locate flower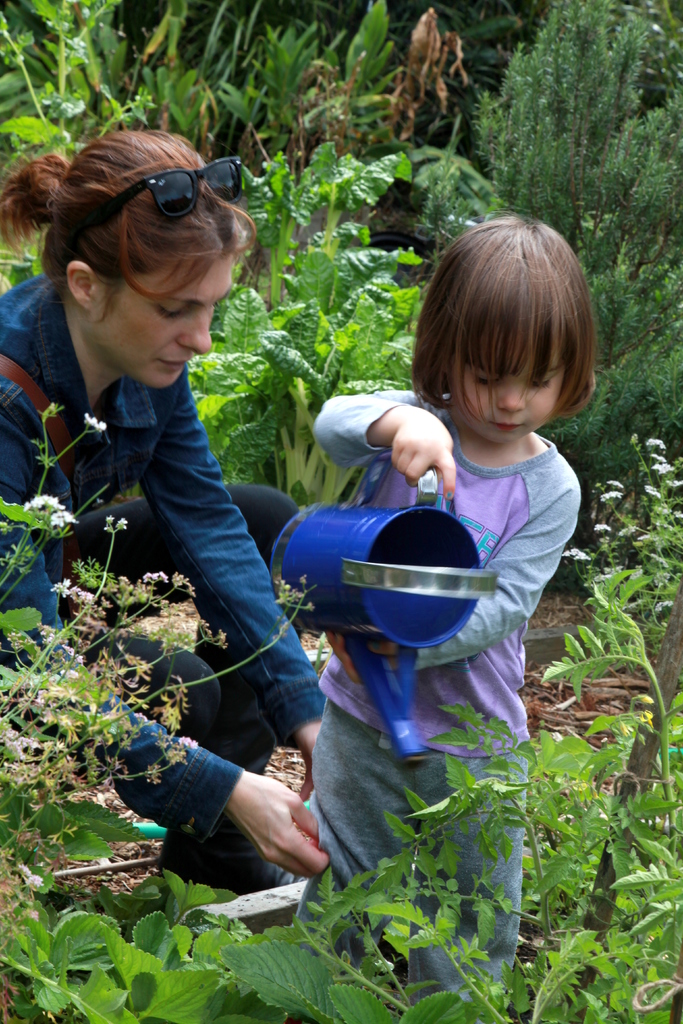
rect(590, 522, 613, 535)
